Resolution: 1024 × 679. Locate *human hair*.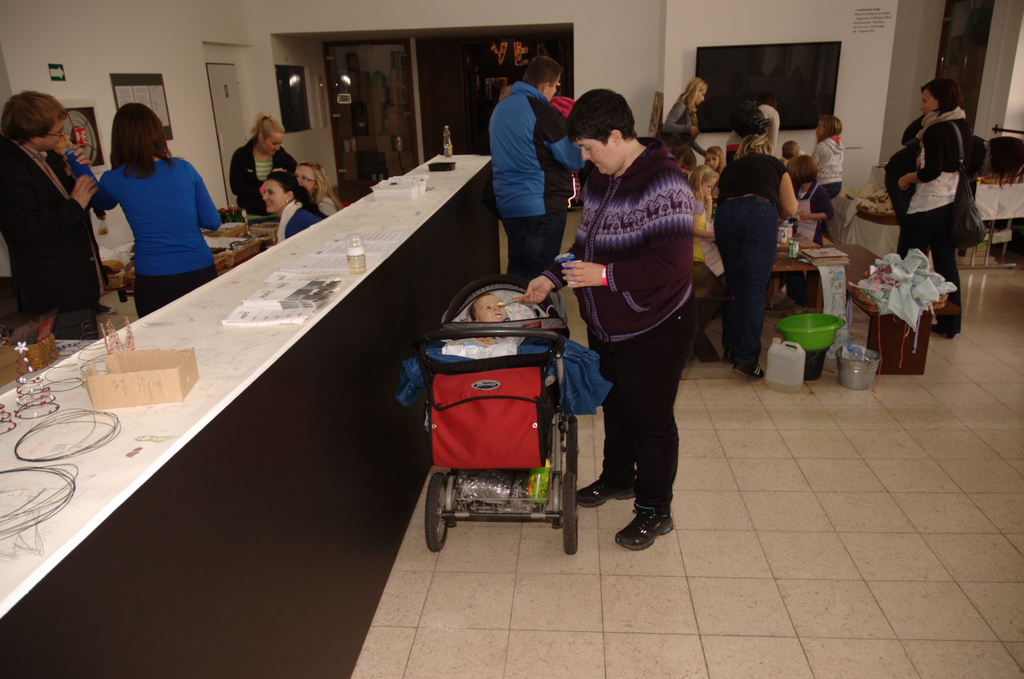
(left=921, top=72, right=967, bottom=114).
